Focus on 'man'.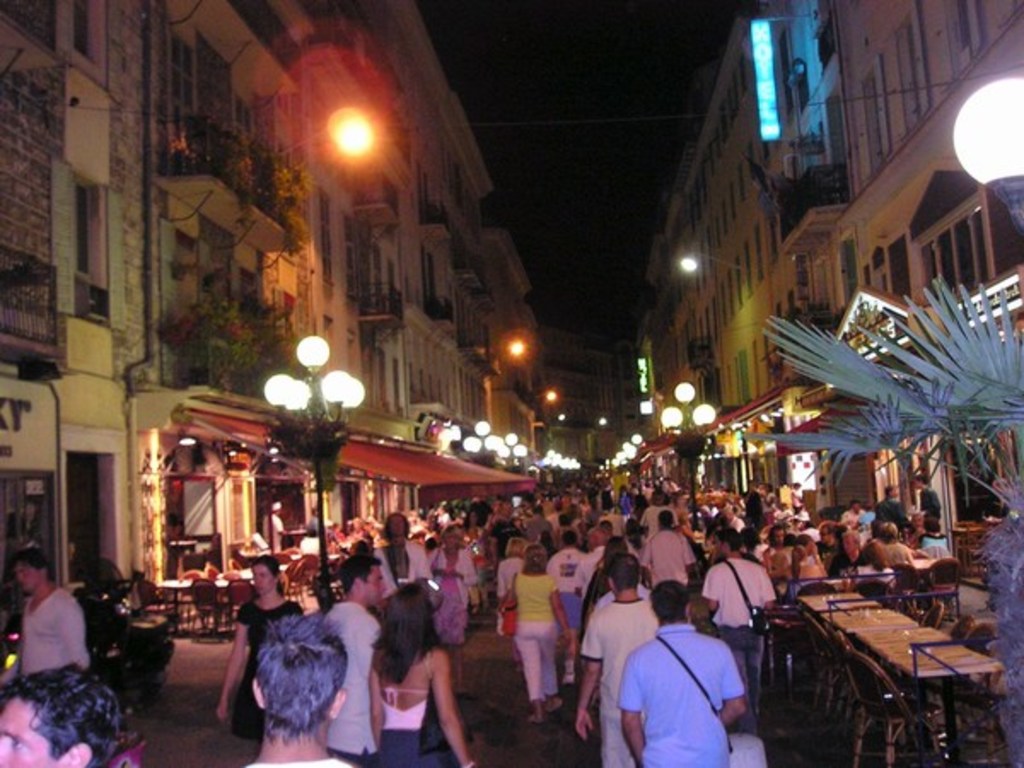
Focused at [left=567, top=548, right=662, bottom=766].
